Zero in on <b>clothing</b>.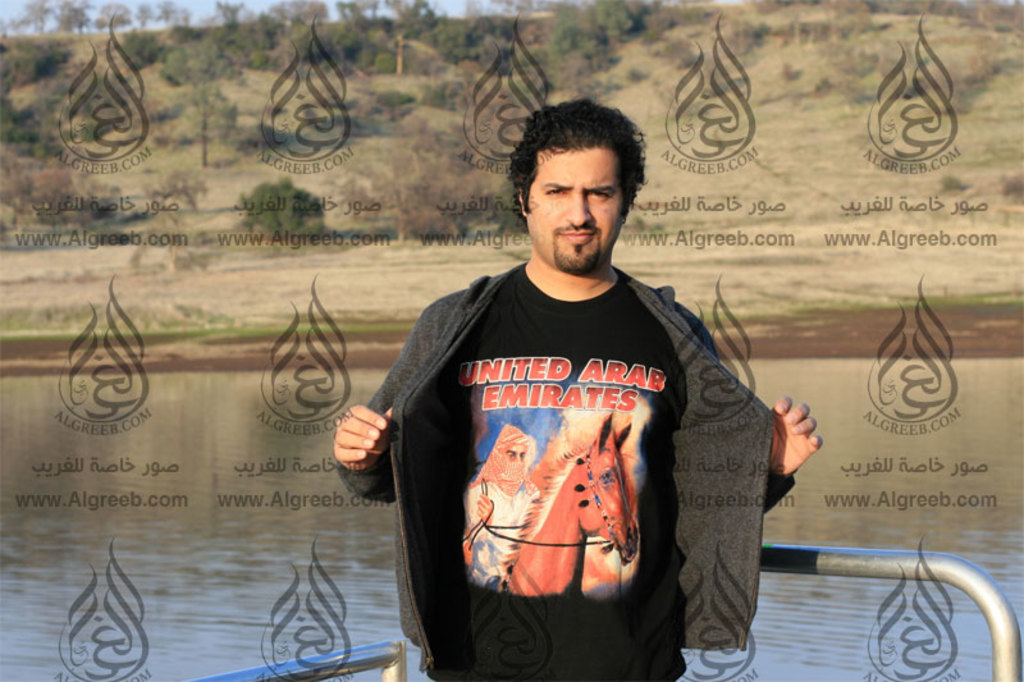
Zeroed in: <region>465, 209, 809, 674</region>.
